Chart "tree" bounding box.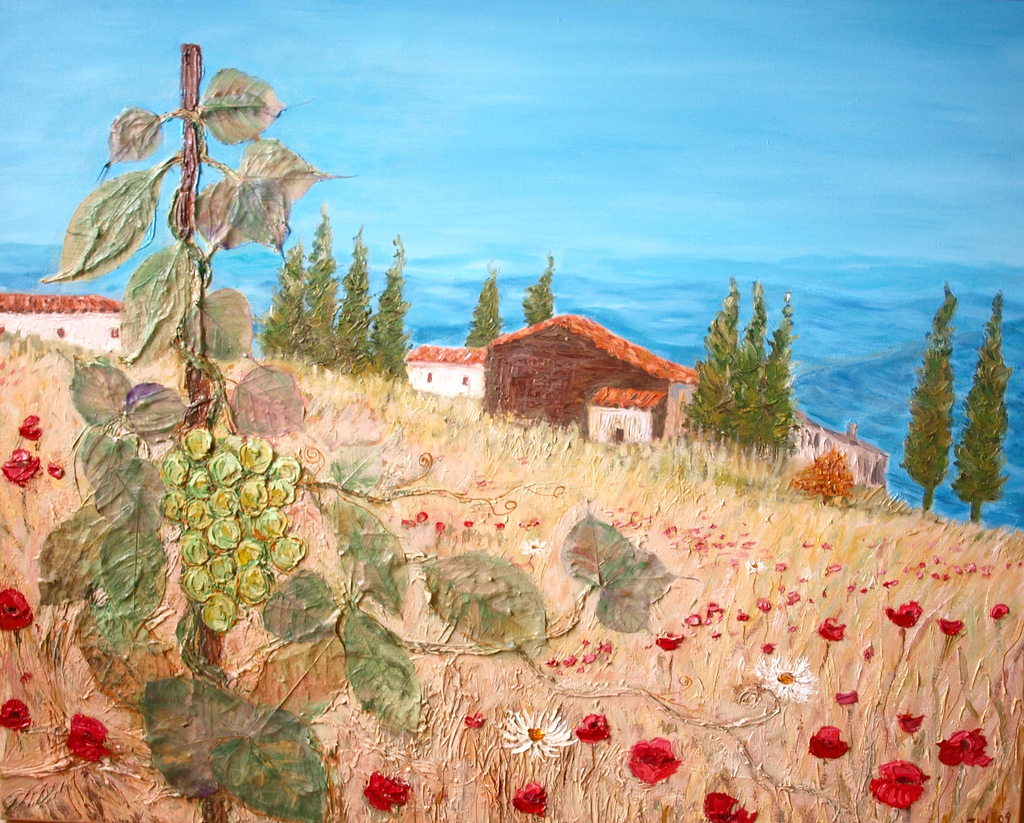
Charted: crop(296, 202, 339, 367).
